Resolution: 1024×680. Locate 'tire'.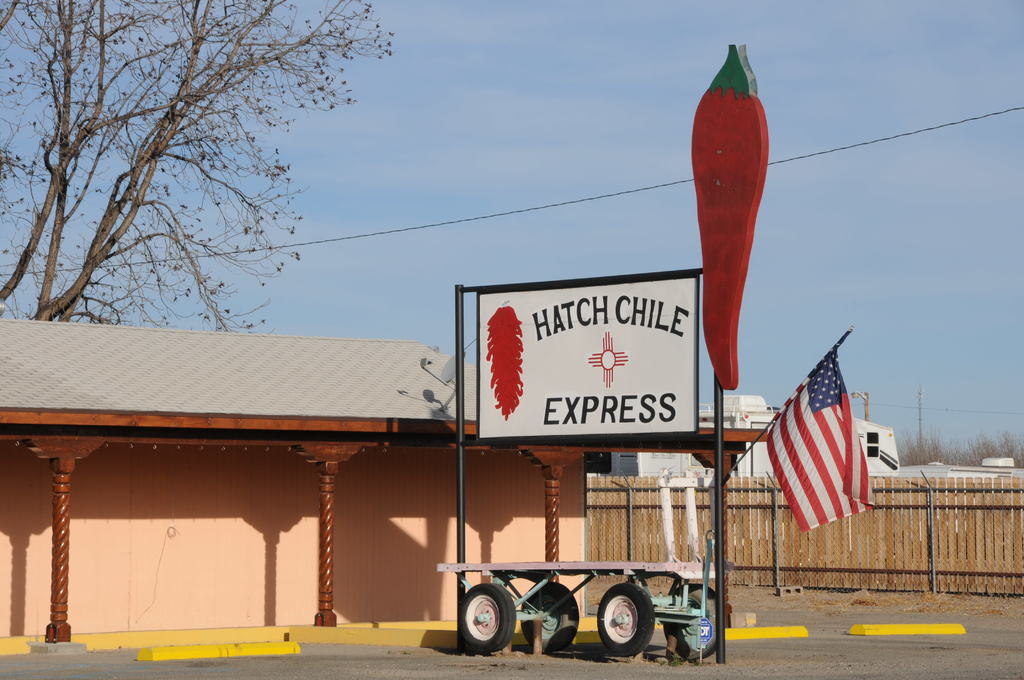
detection(524, 583, 580, 651).
